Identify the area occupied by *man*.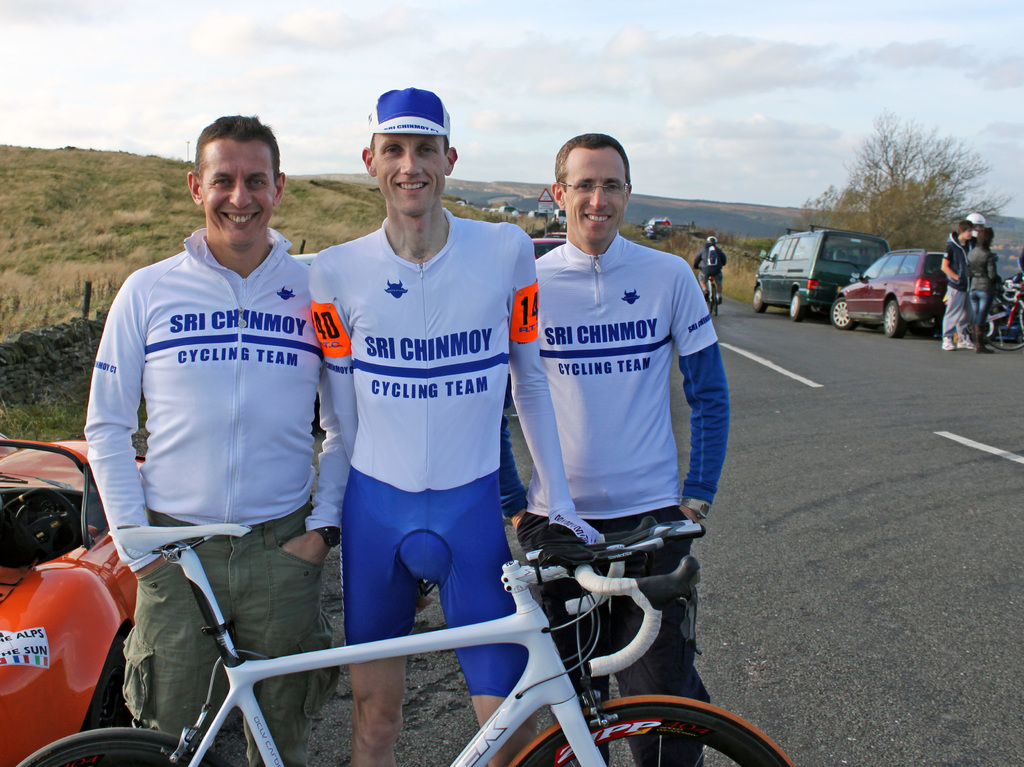
Area: <region>697, 236, 726, 300</region>.
